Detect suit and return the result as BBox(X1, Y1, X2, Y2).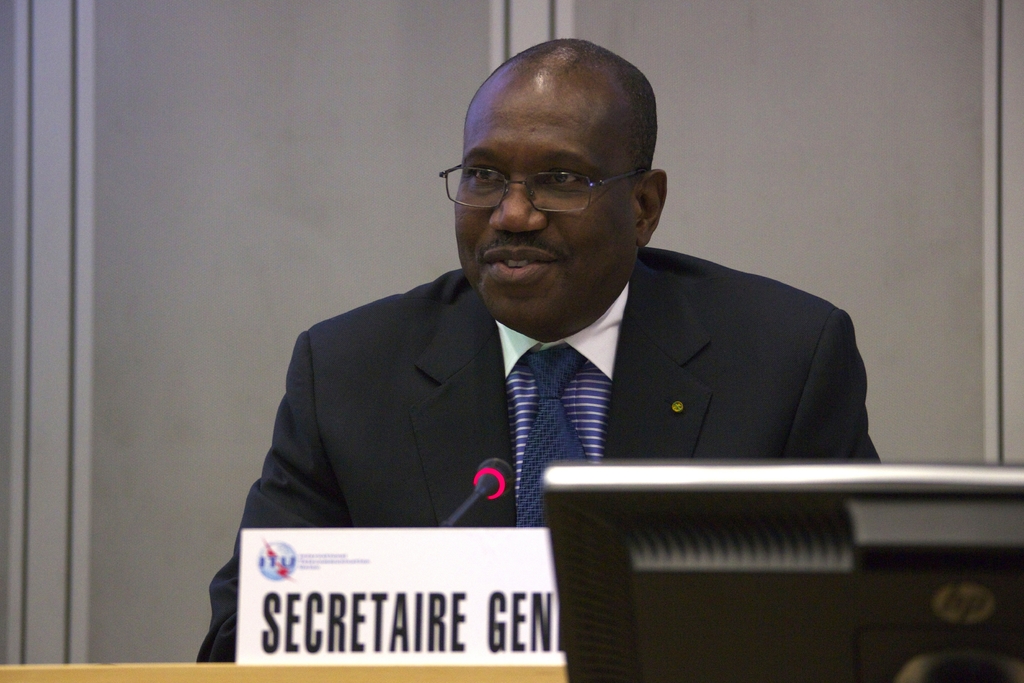
BBox(193, 240, 888, 661).
